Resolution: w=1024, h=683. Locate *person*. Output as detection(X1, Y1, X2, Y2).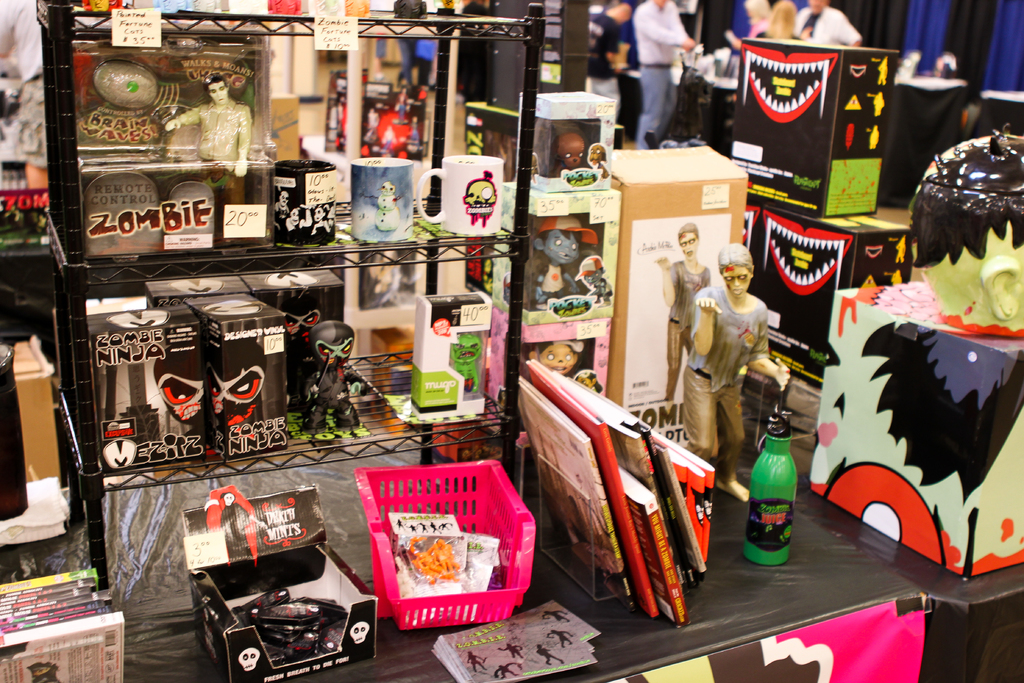
detection(691, 243, 780, 528).
